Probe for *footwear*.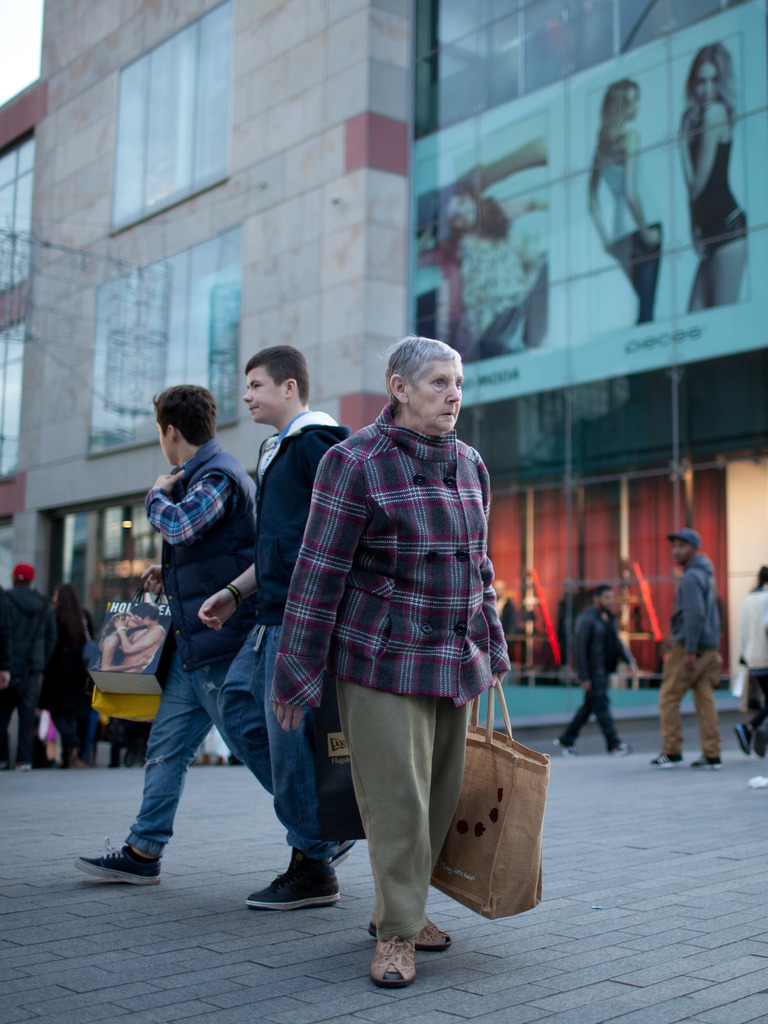
Probe result: 545, 739, 572, 757.
